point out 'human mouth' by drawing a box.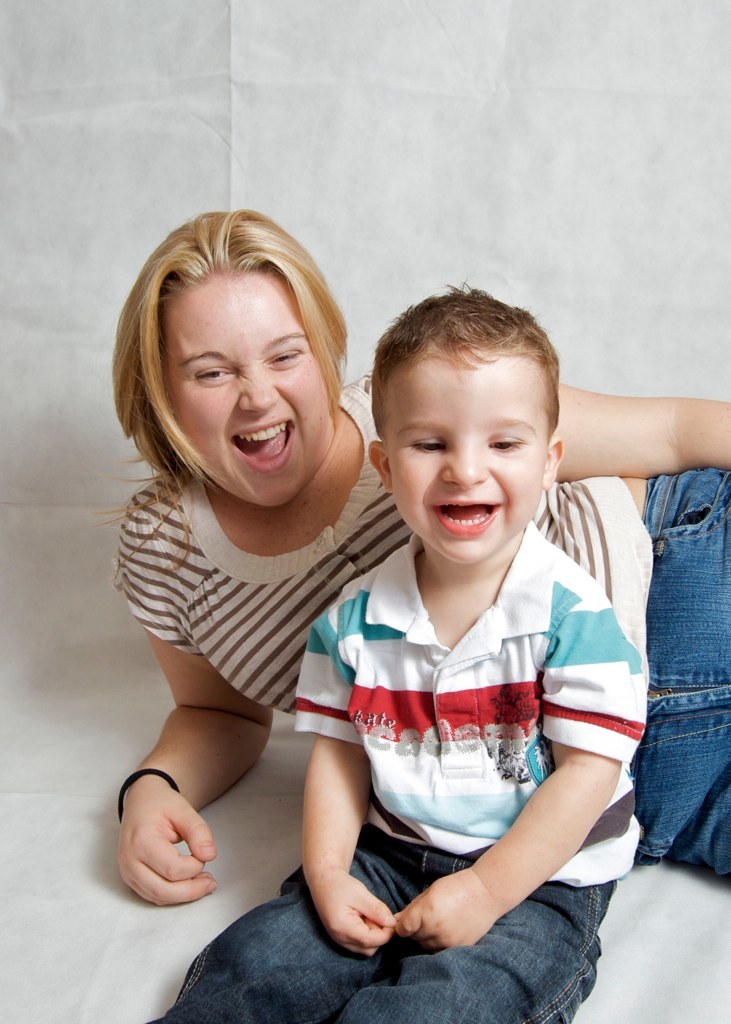
(231, 423, 290, 466).
